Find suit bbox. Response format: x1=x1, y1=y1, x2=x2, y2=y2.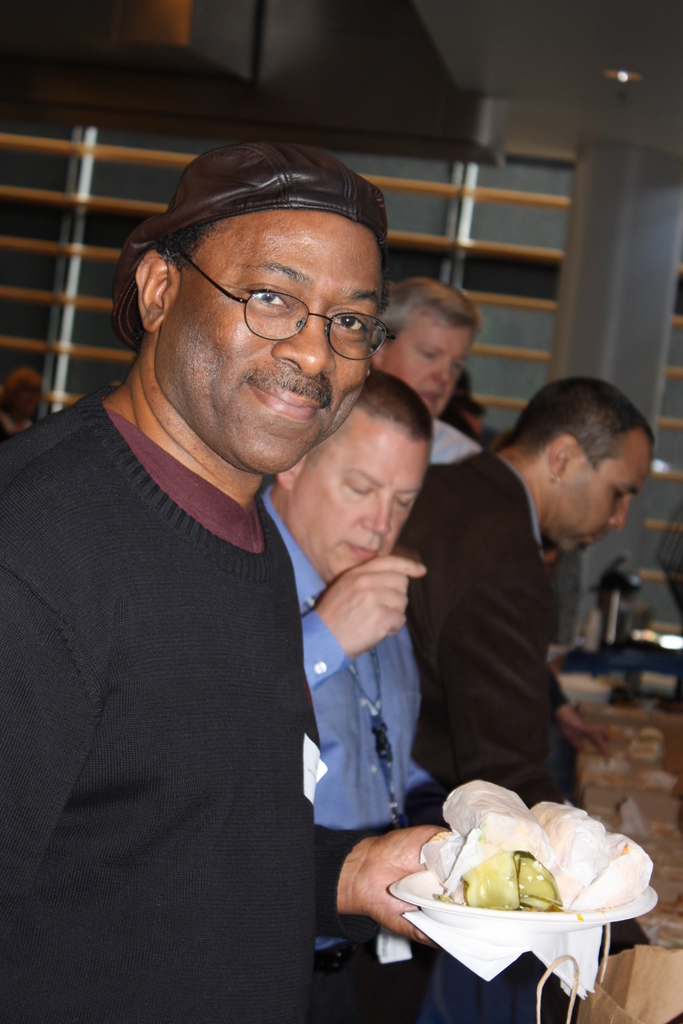
x1=10, y1=323, x2=372, y2=986.
